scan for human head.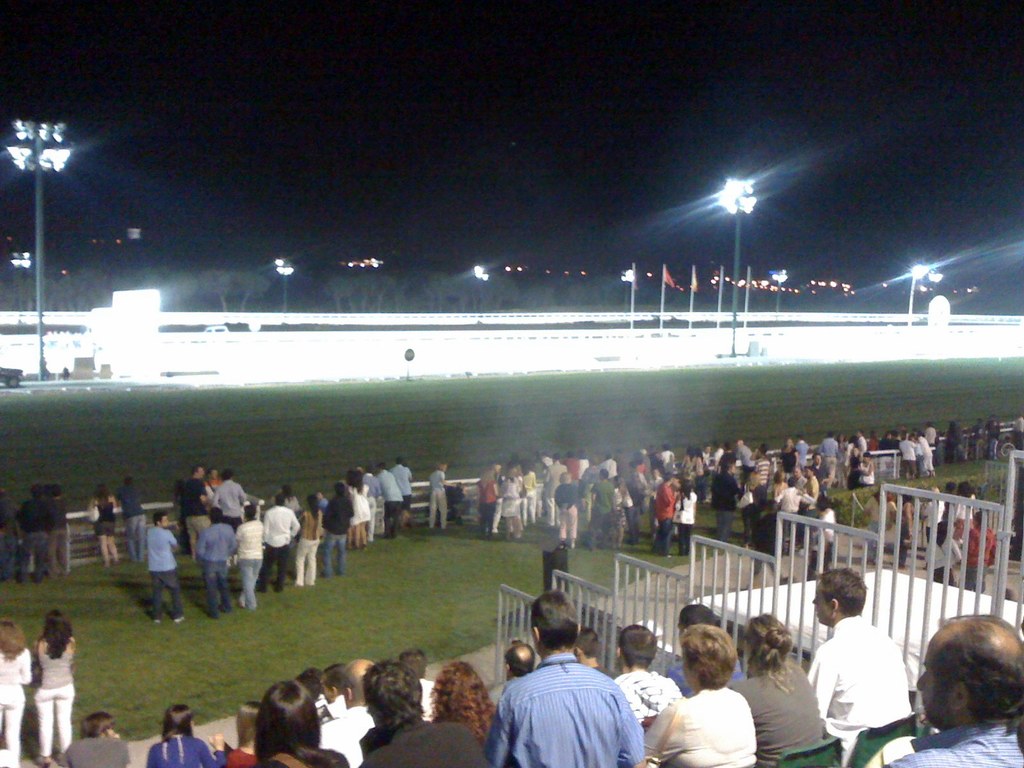
Scan result: [left=616, top=625, right=660, bottom=667].
